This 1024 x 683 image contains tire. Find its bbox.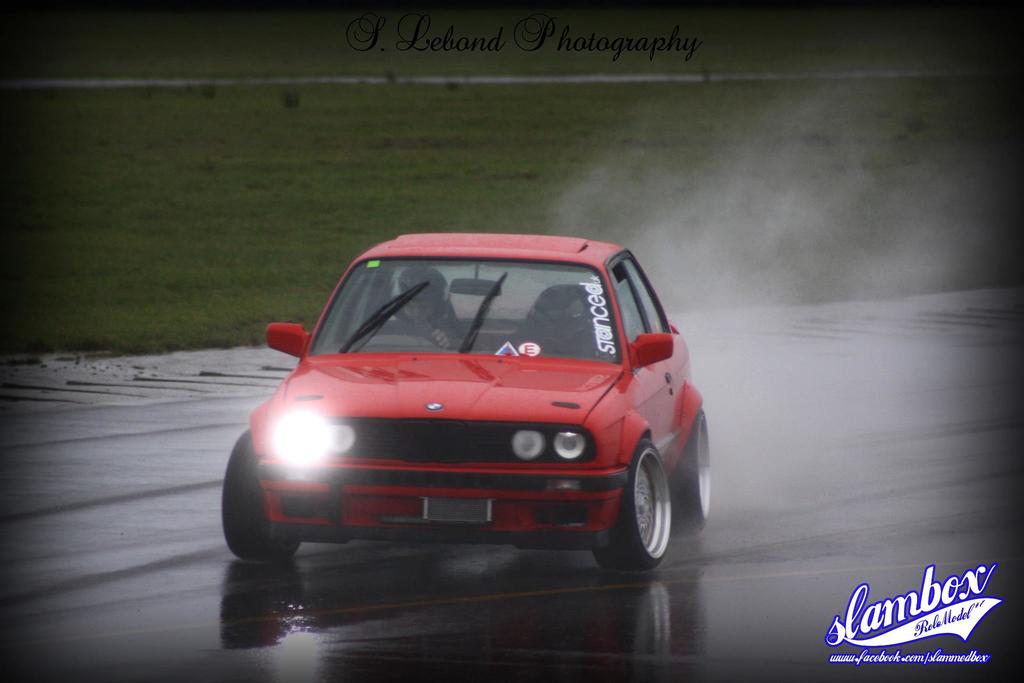
locate(222, 425, 298, 554).
